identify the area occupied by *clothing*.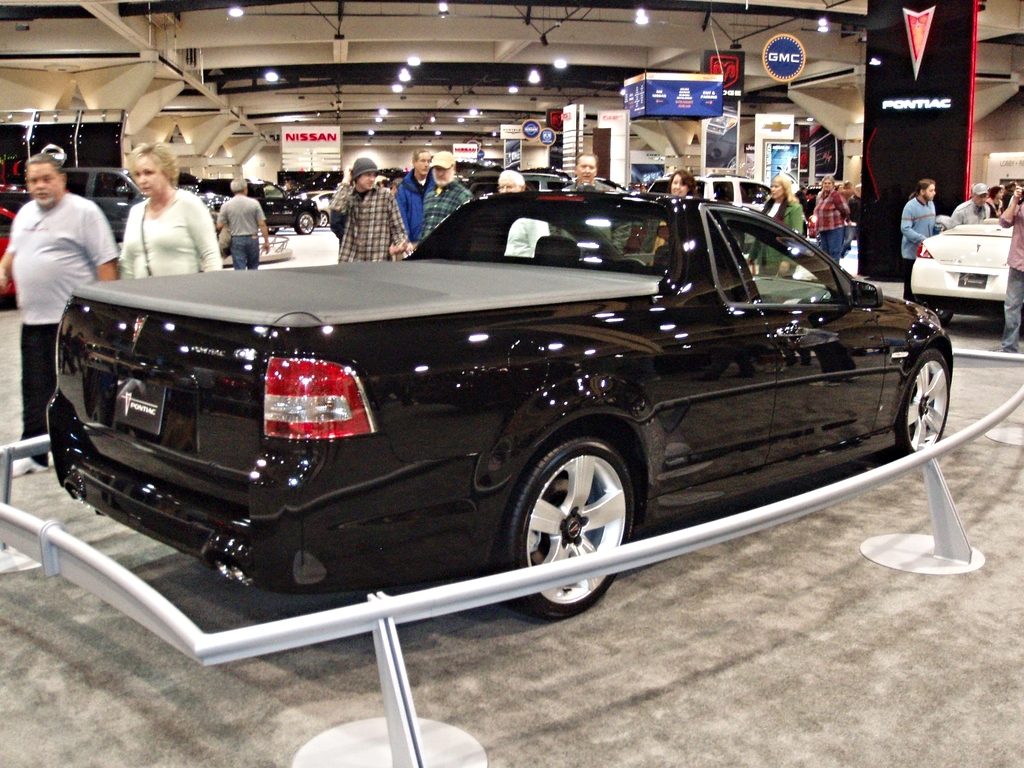
Area: locate(749, 192, 807, 274).
